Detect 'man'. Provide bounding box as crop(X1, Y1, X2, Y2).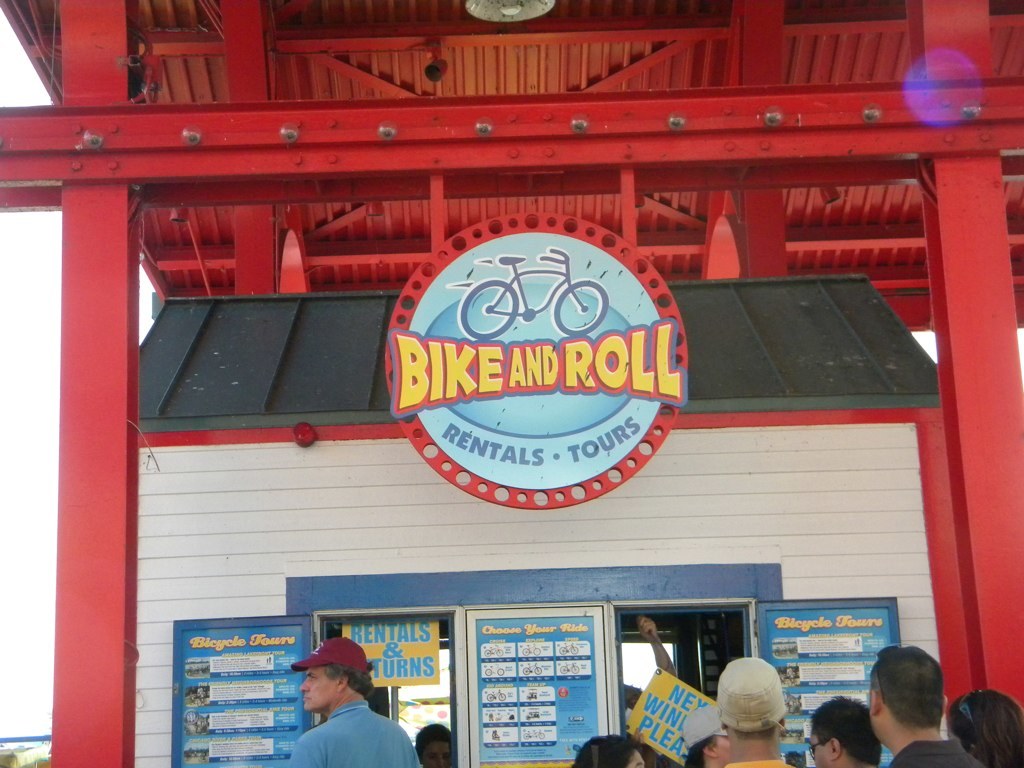
crop(862, 644, 983, 767).
